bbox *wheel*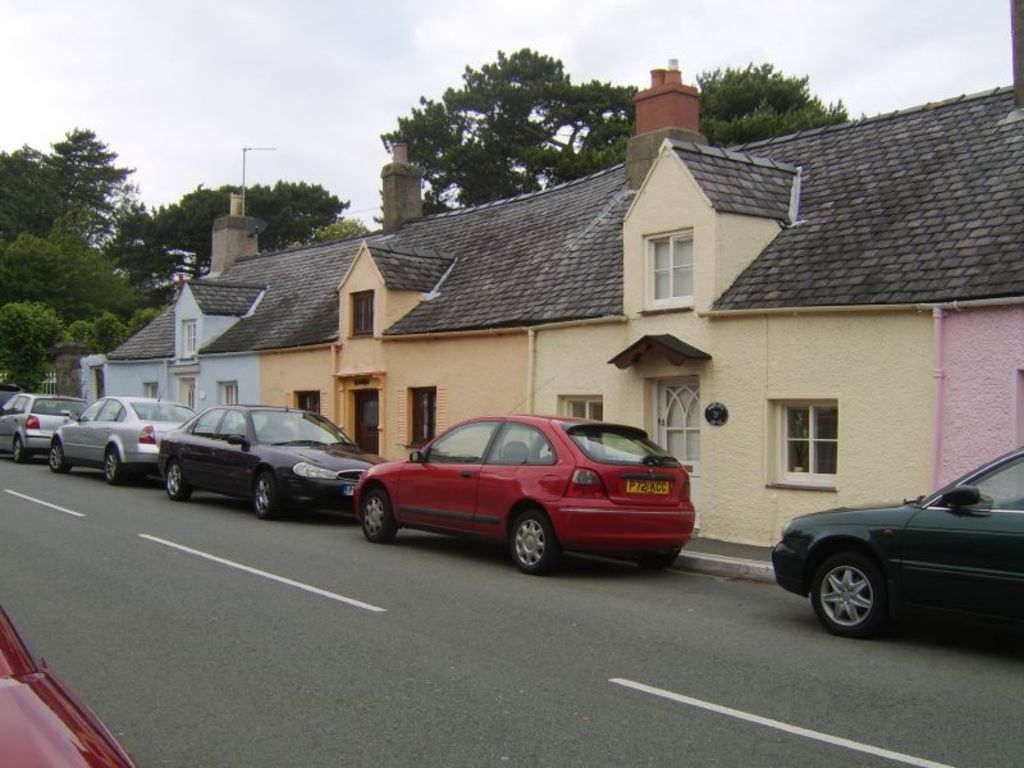
166 463 191 500
